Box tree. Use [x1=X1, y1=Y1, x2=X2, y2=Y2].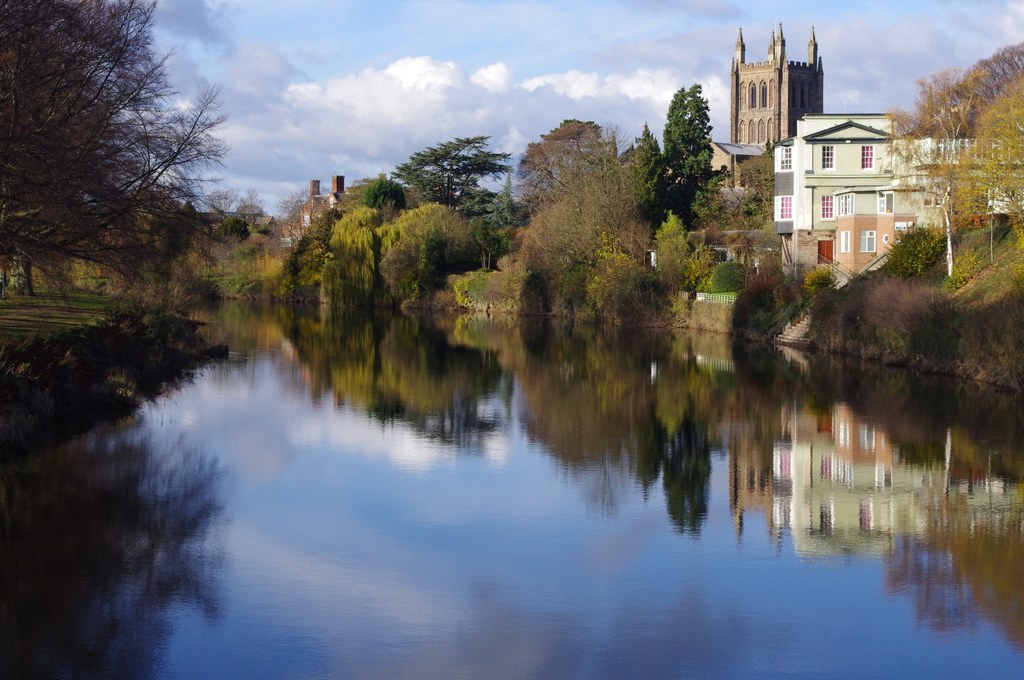
[x1=530, y1=149, x2=656, y2=293].
